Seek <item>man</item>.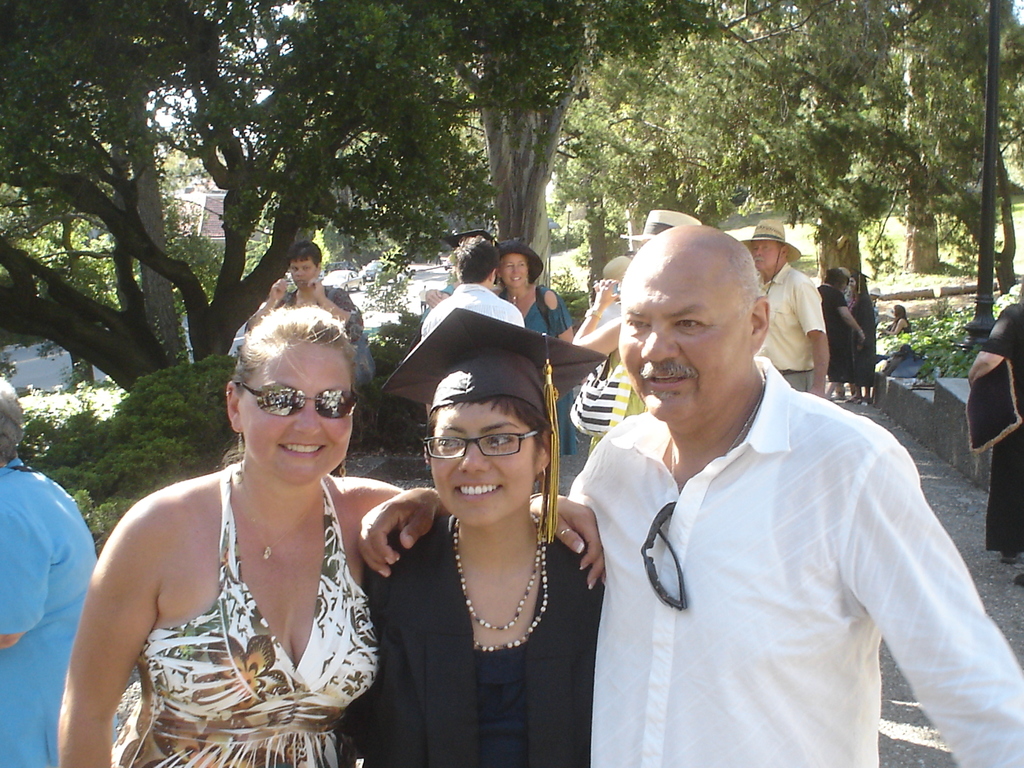
[0,372,106,764].
